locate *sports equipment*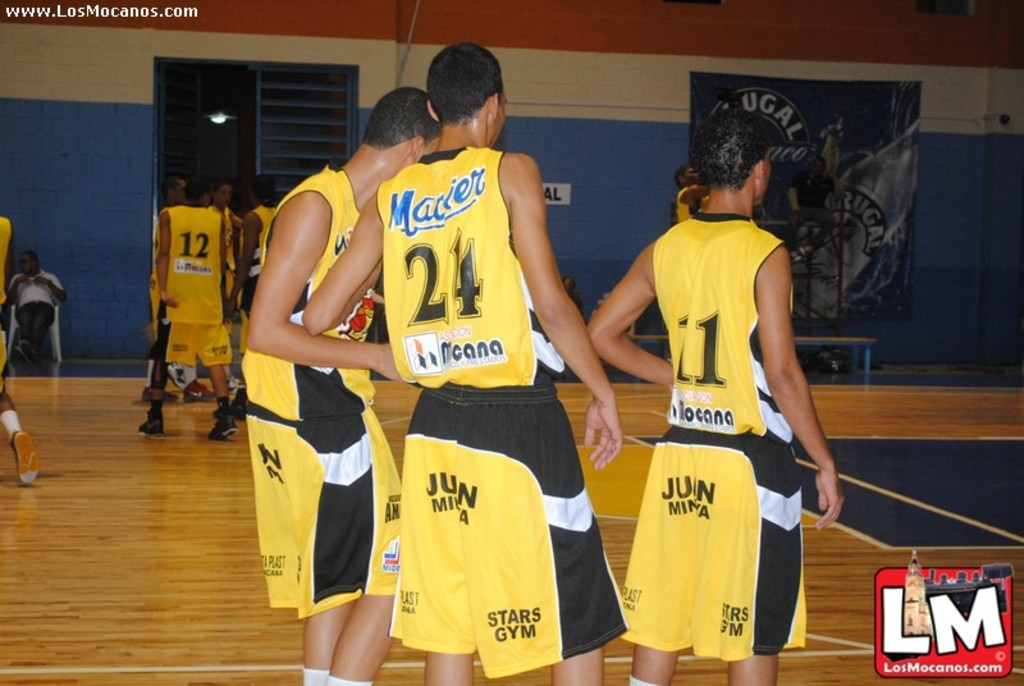
177/378/212/404
